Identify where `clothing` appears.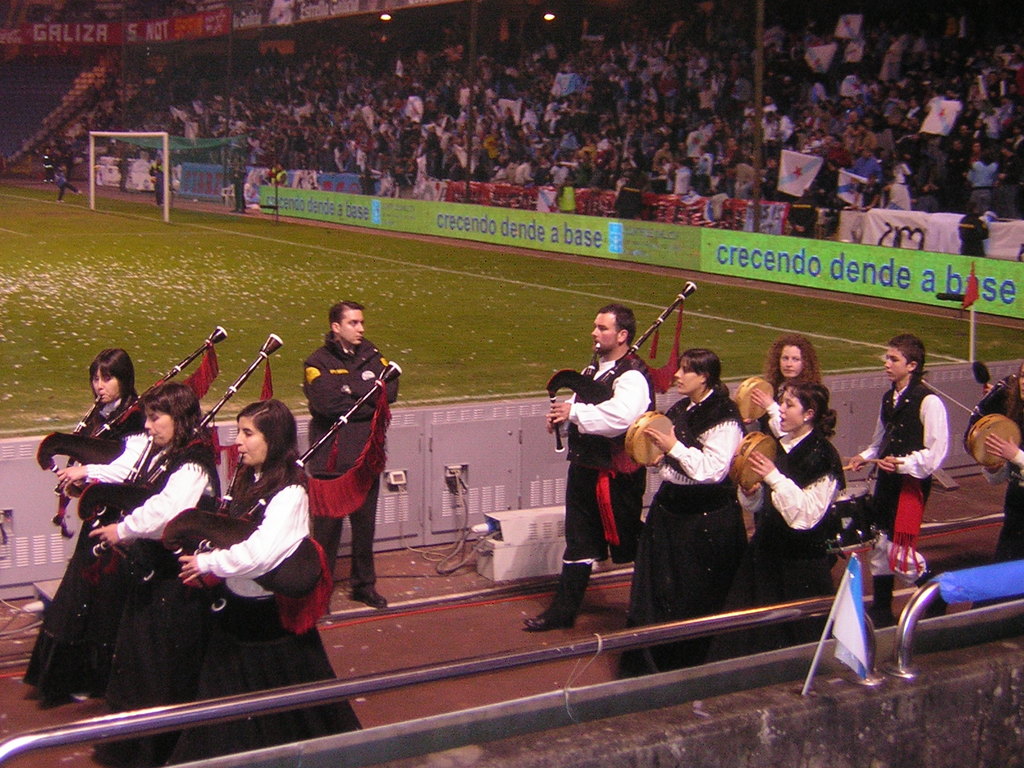
Appears at (left=156, top=20, right=1023, bottom=236).
